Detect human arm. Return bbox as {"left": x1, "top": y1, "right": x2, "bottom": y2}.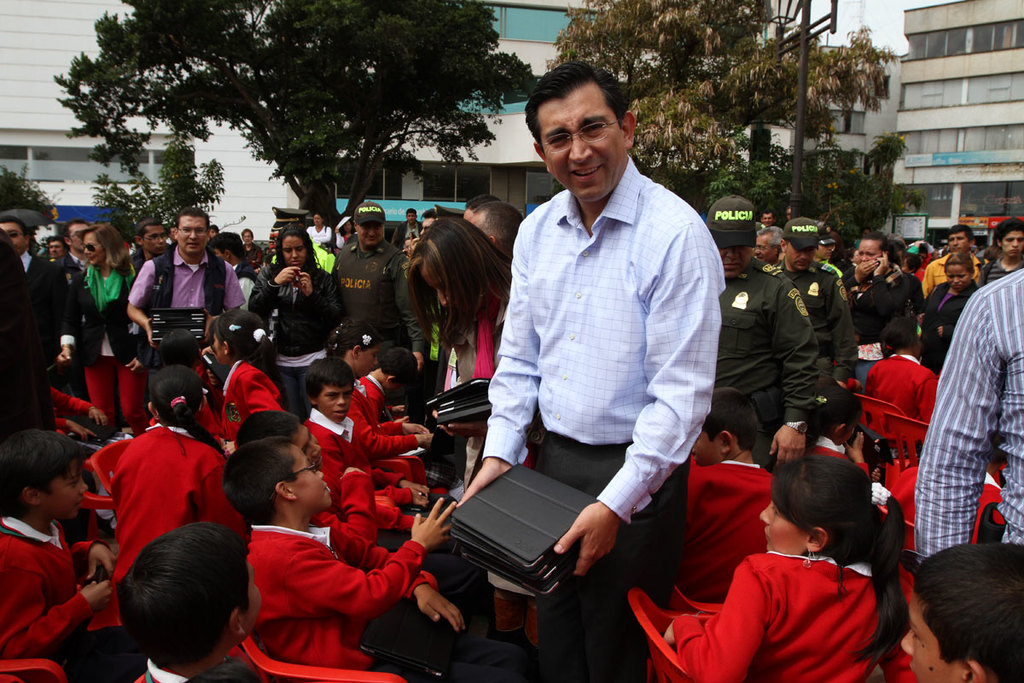
{"left": 54, "top": 271, "right": 83, "bottom": 366}.
